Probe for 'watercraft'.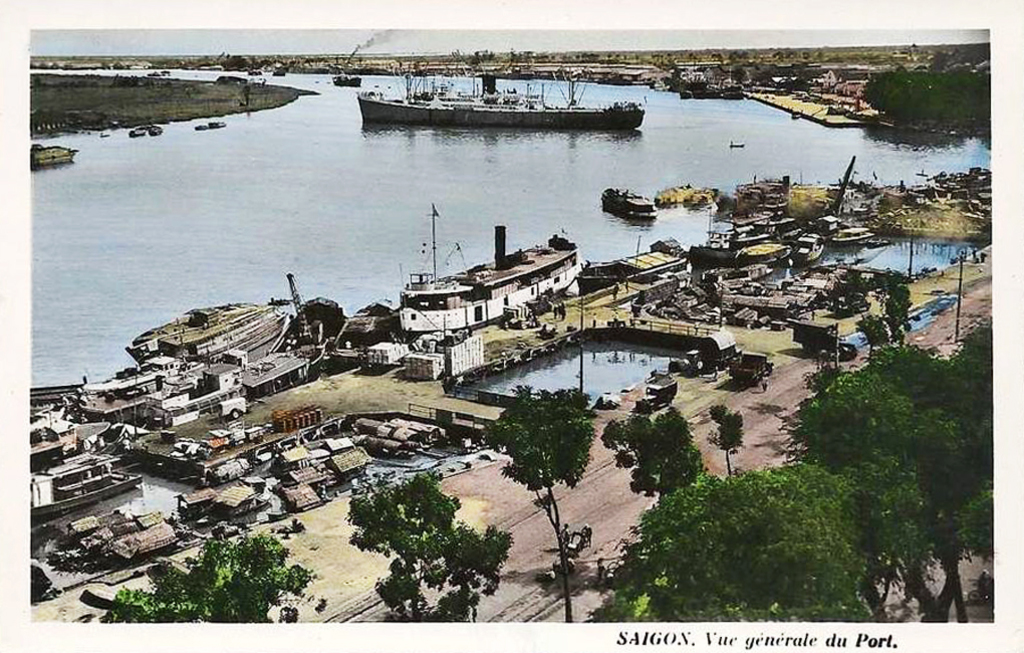
Probe result: BBox(790, 231, 823, 268).
